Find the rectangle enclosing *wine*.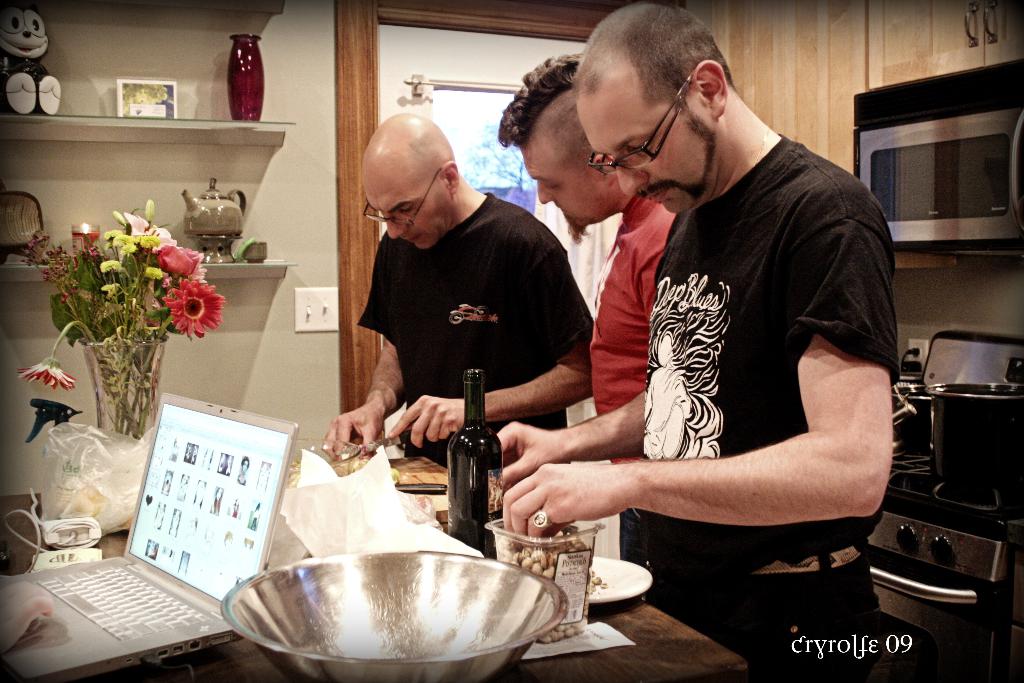
429/379/512/556.
